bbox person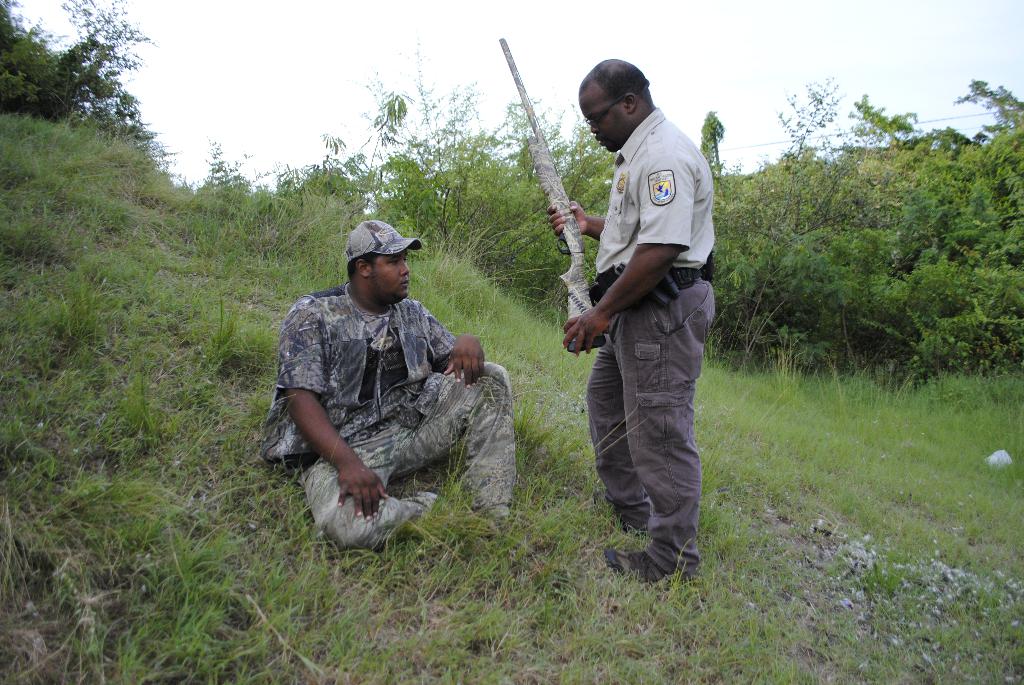
Rect(561, 63, 722, 592)
